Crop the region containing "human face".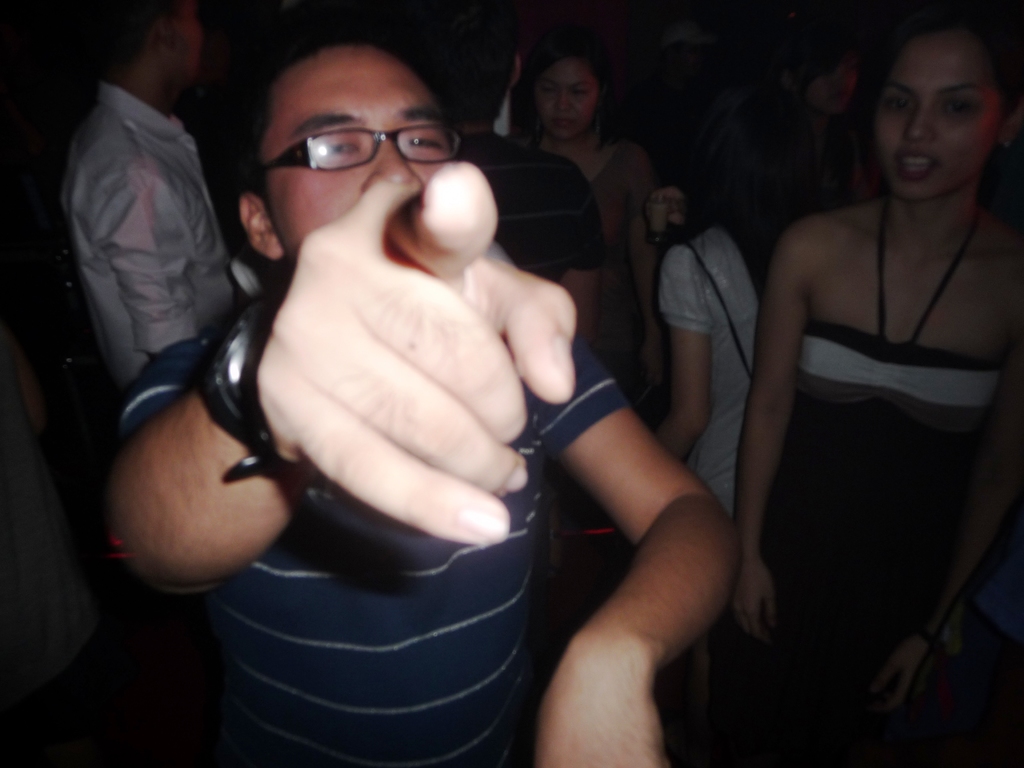
Crop region: (x1=806, y1=50, x2=858, y2=116).
